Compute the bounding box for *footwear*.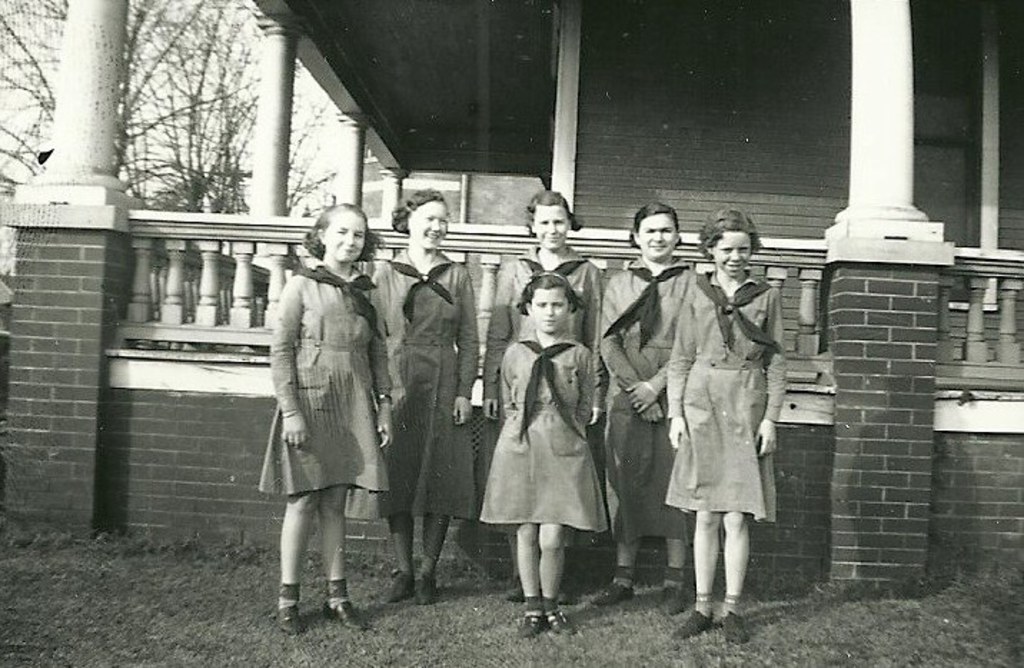
locate(541, 596, 561, 631).
